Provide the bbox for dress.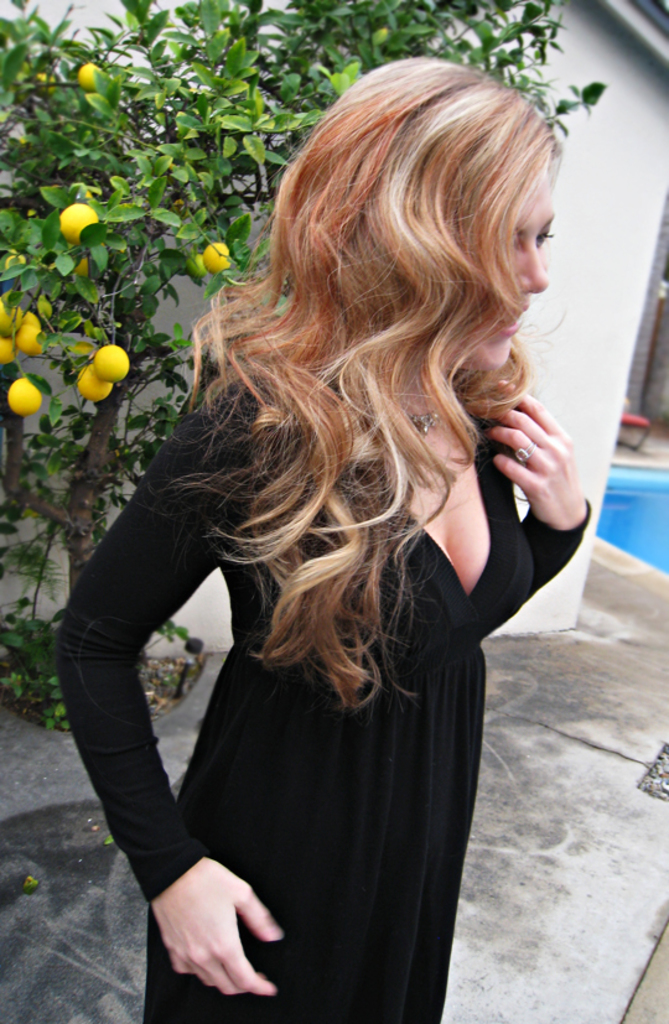
select_region(50, 332, 592, 1023).
